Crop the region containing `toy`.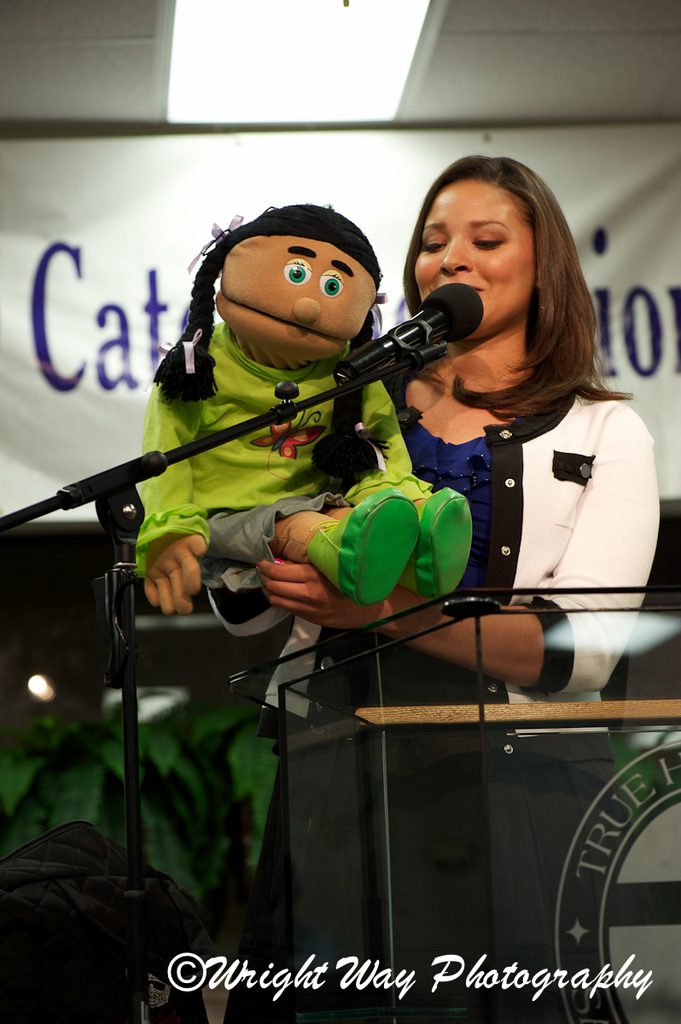
Crop region: crop(122, 191, 487, 646).
